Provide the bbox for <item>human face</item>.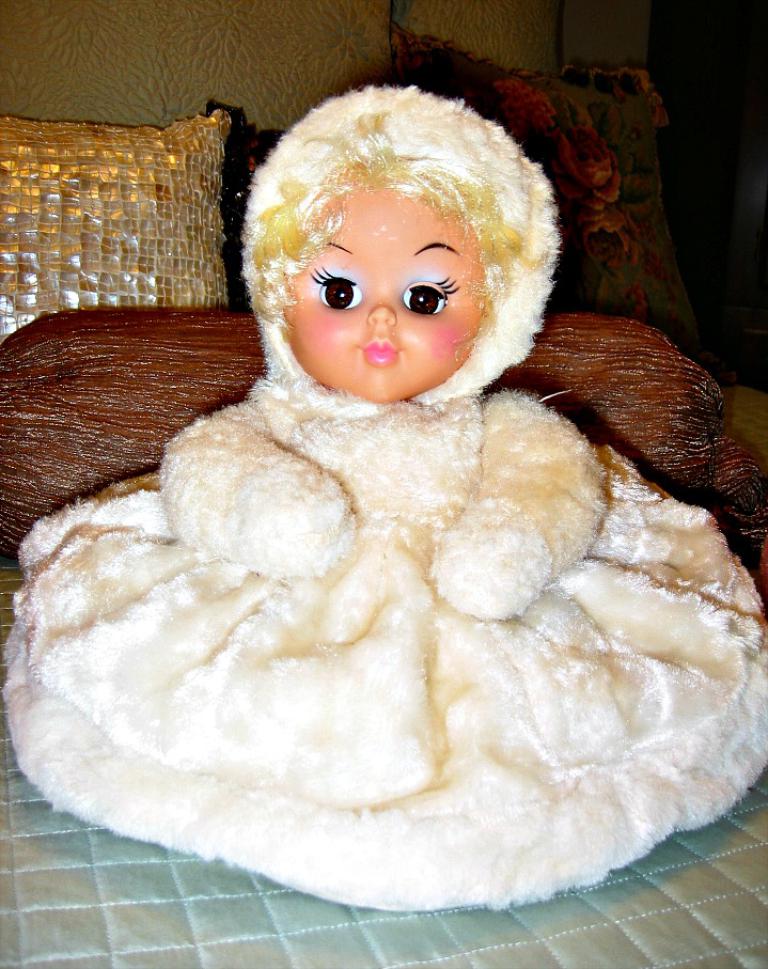
283,191,485,407.
